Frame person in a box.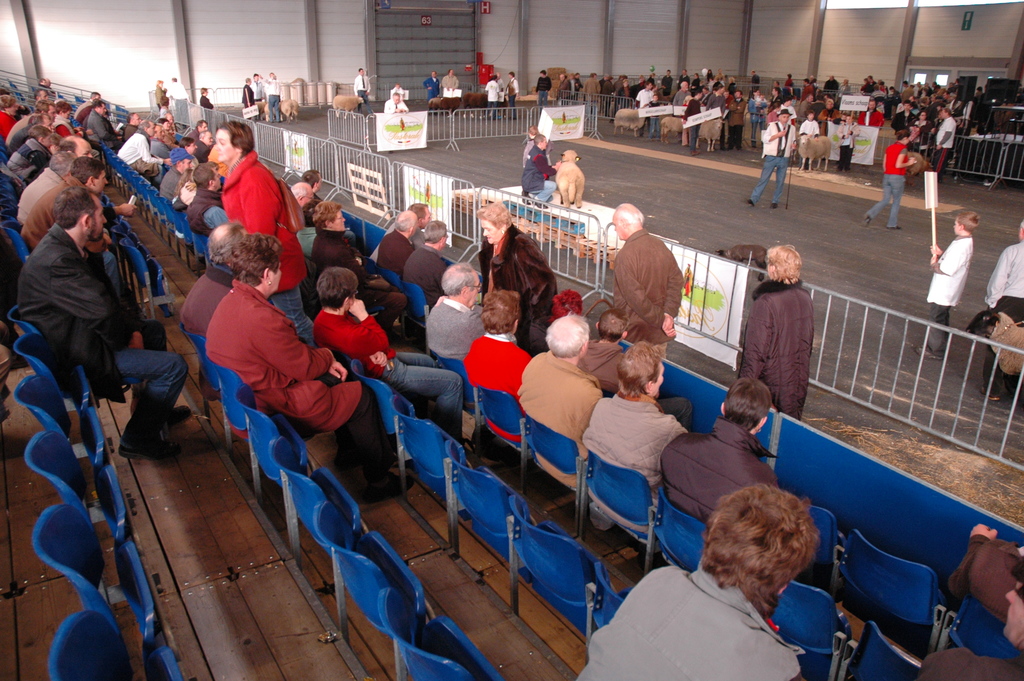
[664,377,780,523].
